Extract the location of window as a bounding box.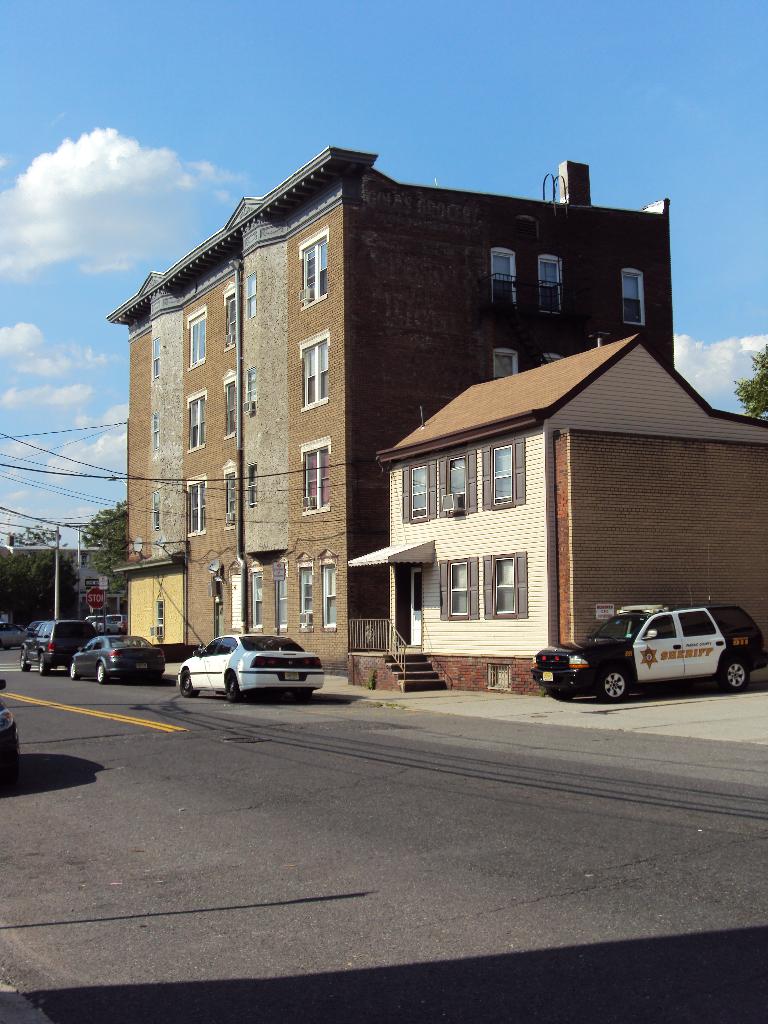
box(300, 226, 329, 308).
